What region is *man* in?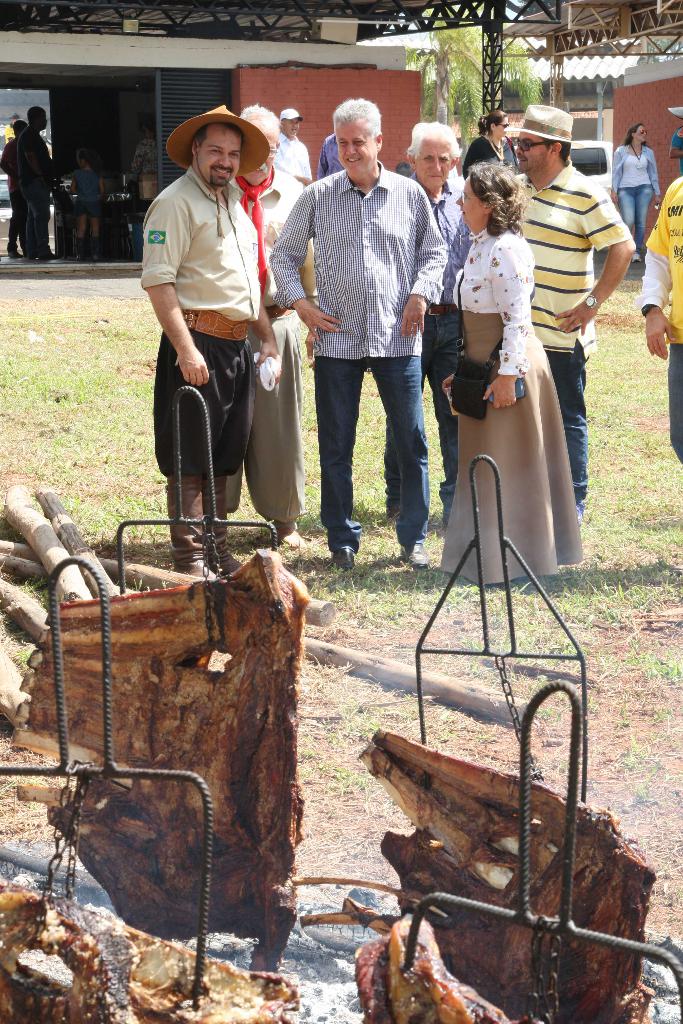
224:94:315:543.
